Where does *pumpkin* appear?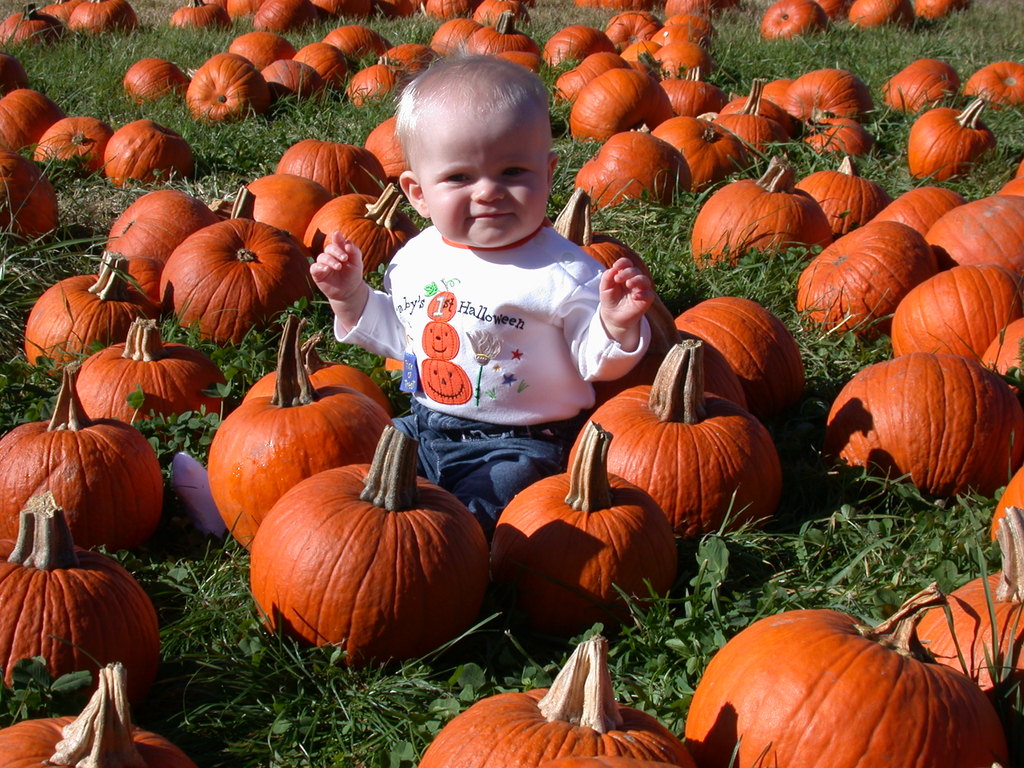
Appears at bbox(420, 633, 694, 767).
